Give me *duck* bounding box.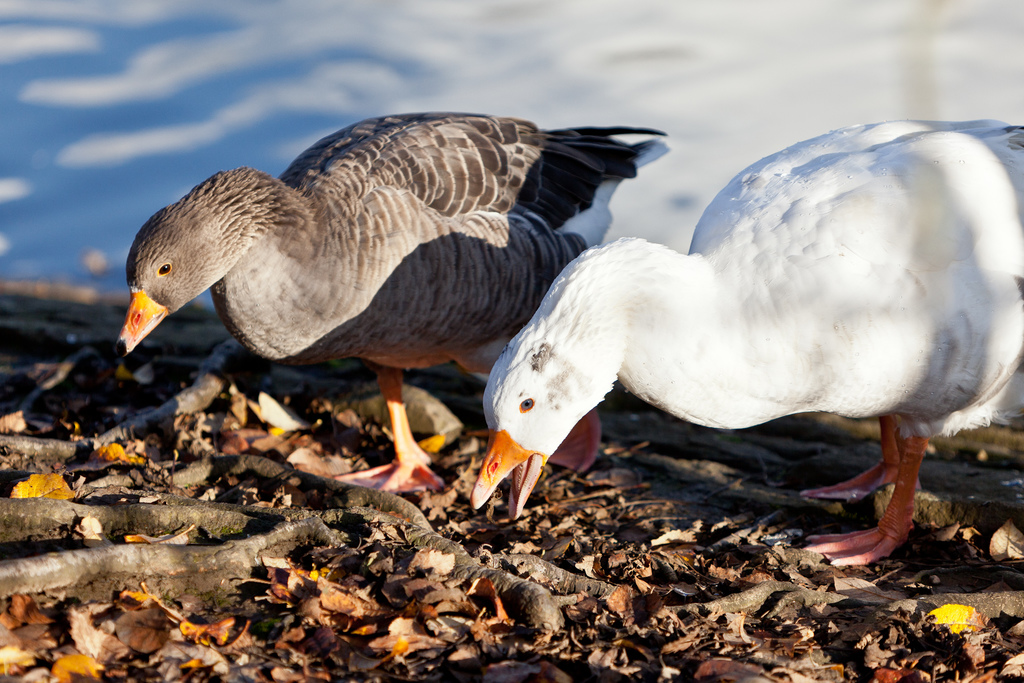
<box>467,110,1023,562</box>.
